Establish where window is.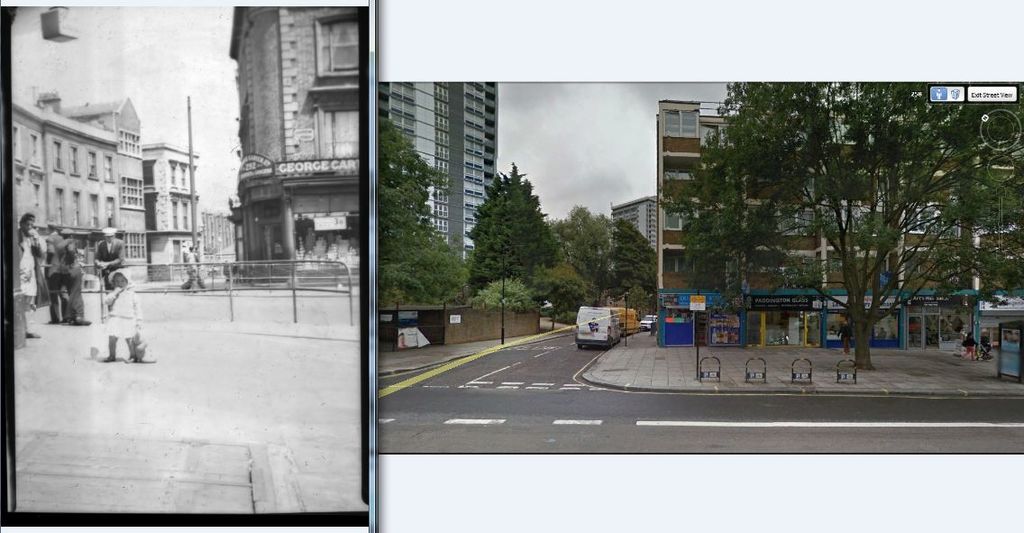
Established at box=[102, 157, 113, 181].
